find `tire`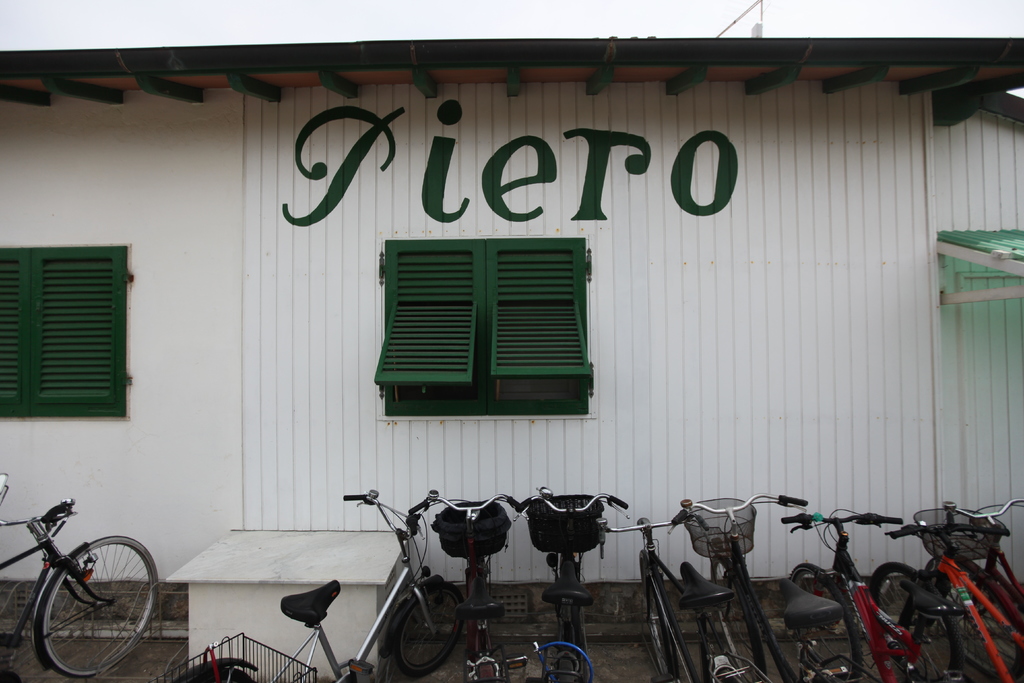
865 559 968 682
